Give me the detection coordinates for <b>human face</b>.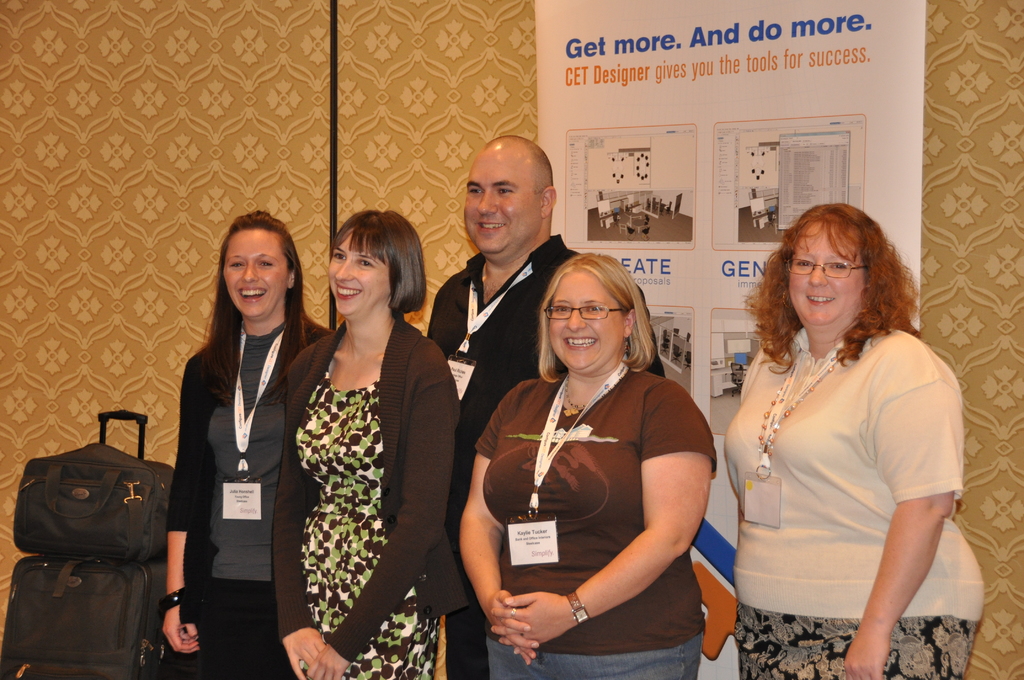
(785, 220, 860, 325).
